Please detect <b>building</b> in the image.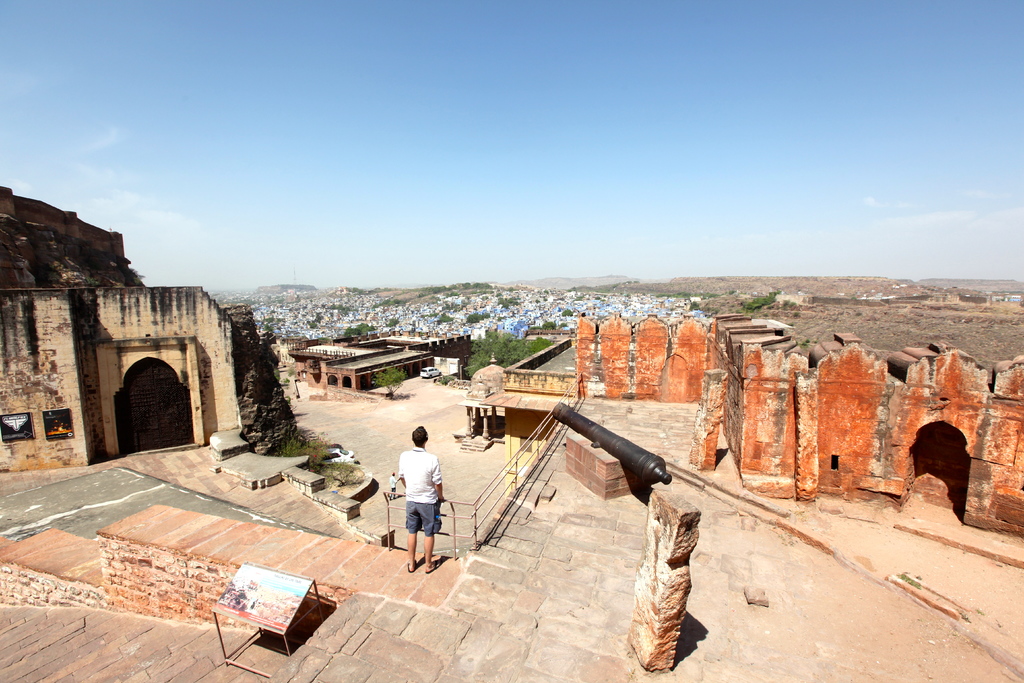
0, 192, 1023, 506.
